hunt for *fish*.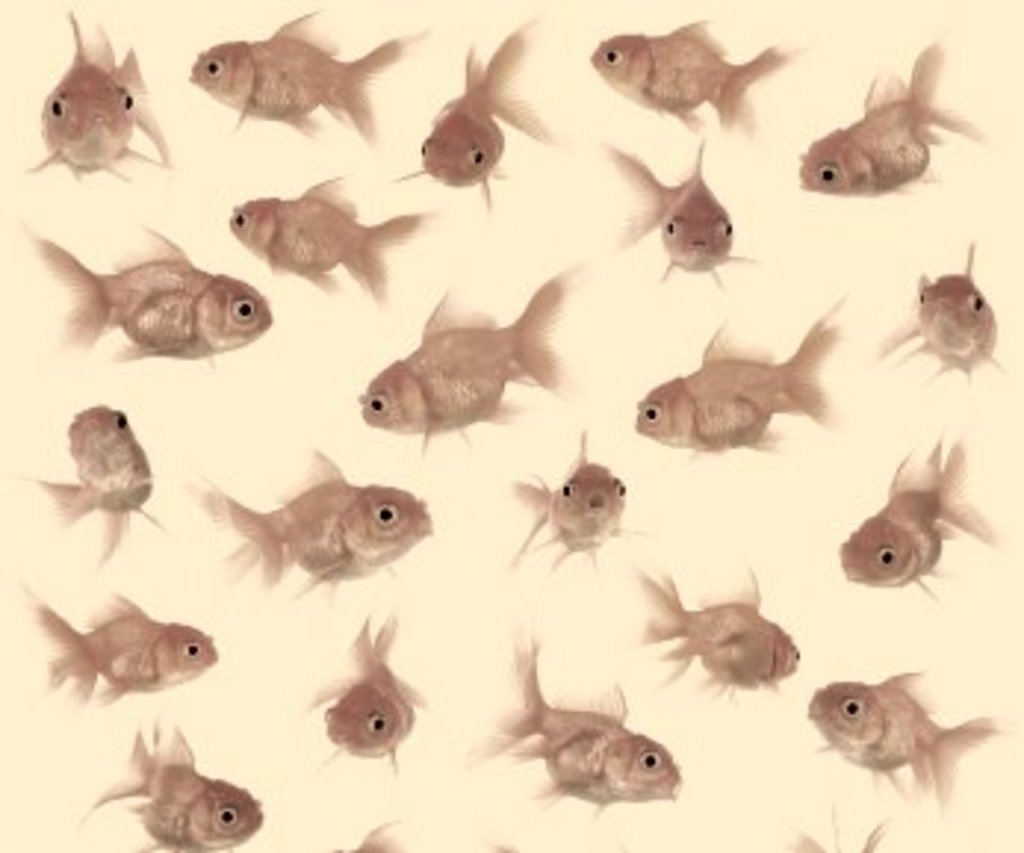
Hunted down at Rect(838, 434, 997, 584).
